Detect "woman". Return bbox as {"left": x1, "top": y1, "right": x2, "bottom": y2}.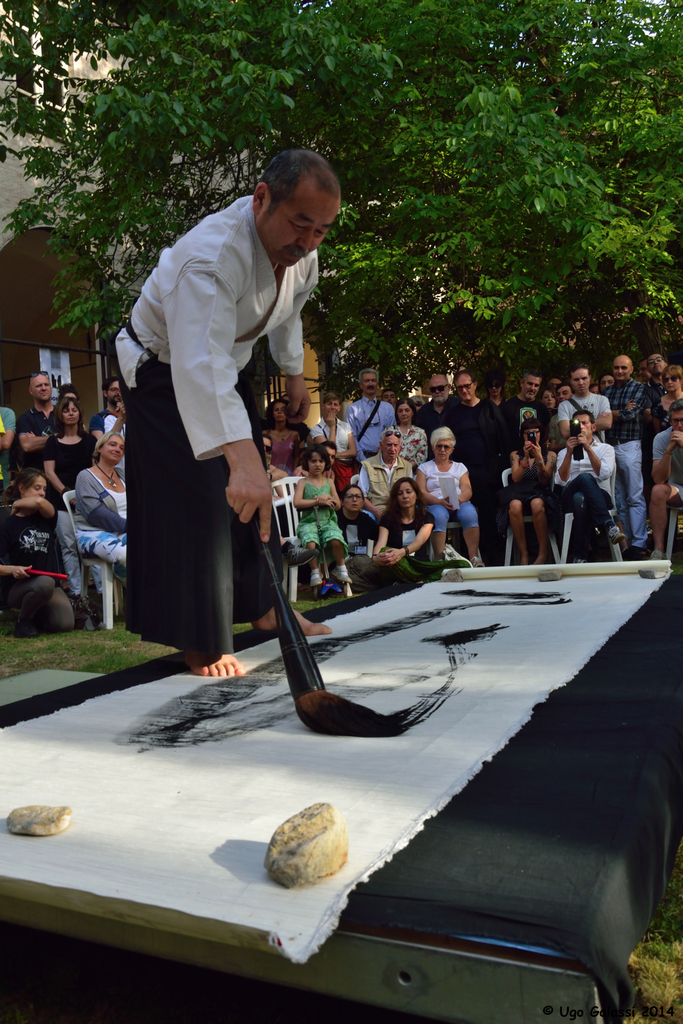
{"left": 385, "top": 398, "right": 425, "bottom": 473}.
